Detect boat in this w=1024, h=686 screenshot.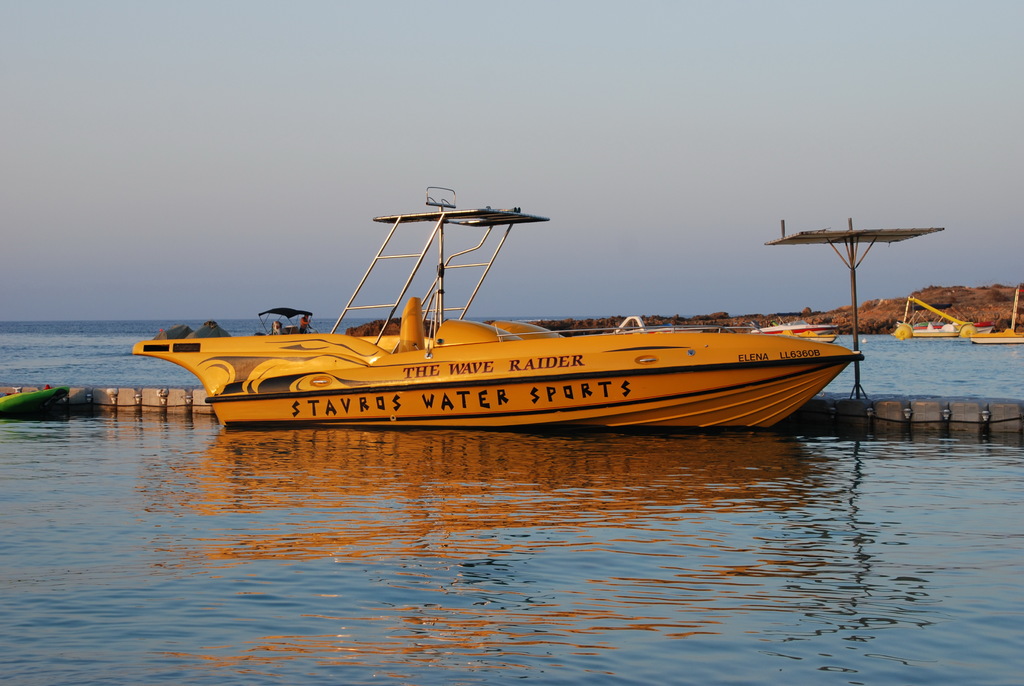
Detection: (0,382,73,418).
